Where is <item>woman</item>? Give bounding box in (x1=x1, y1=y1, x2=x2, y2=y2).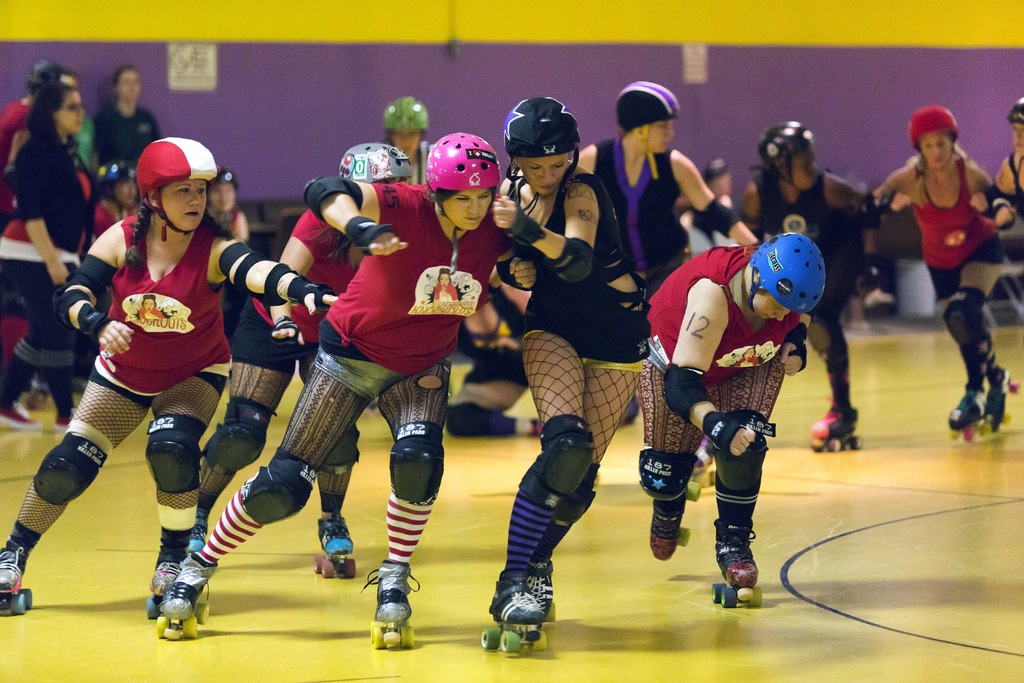
(x1=0, y1=83, x2=99, y2=429).
